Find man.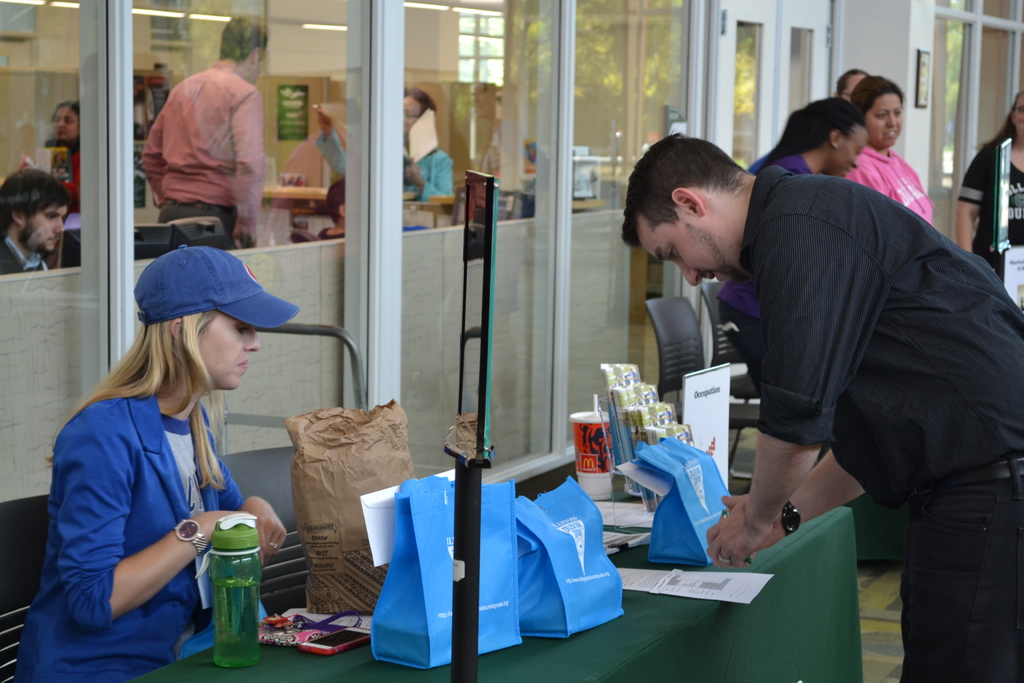
box(620, 131, 1023, 682).
